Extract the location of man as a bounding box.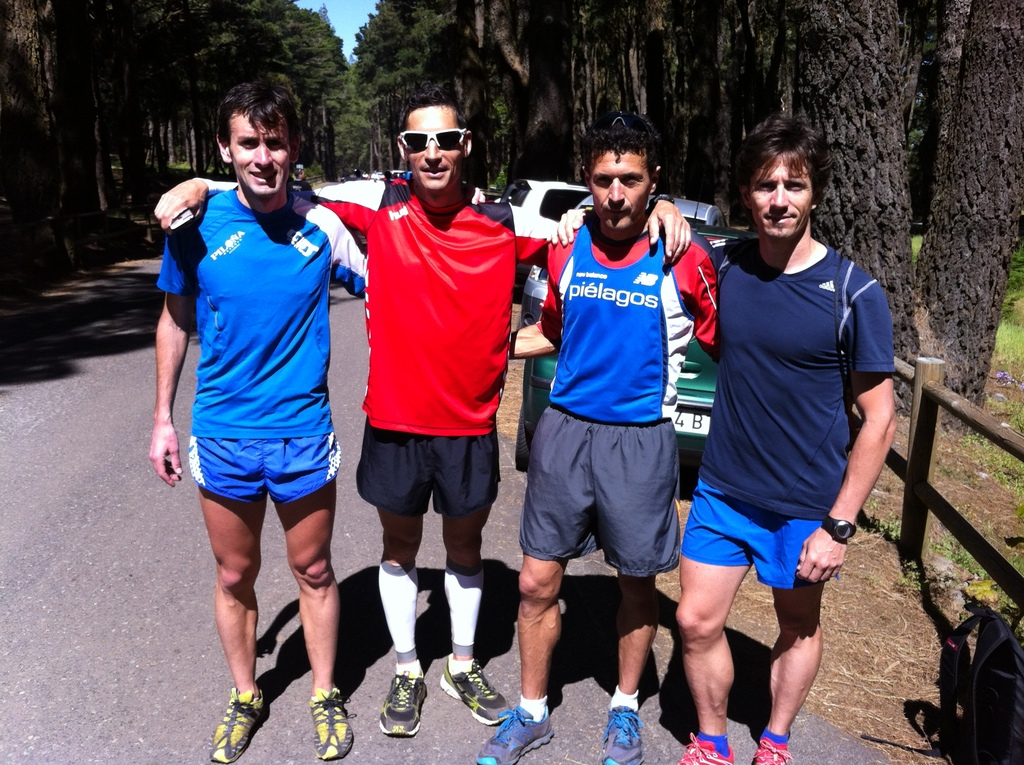
[678,111,902,764].
